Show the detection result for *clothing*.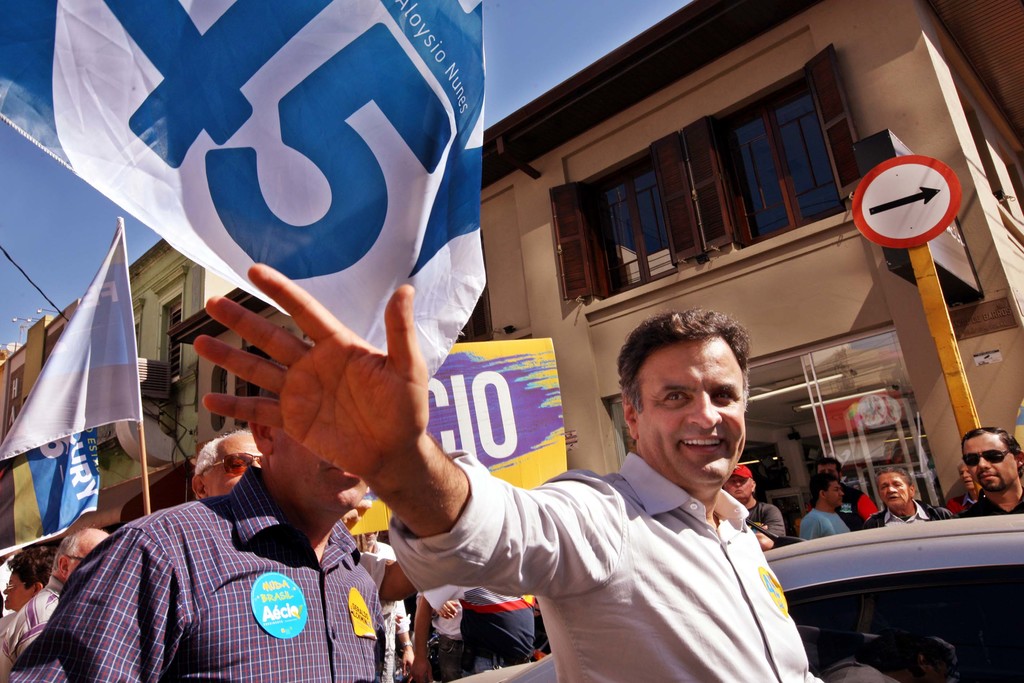
box(876, 489, 969, 531).
